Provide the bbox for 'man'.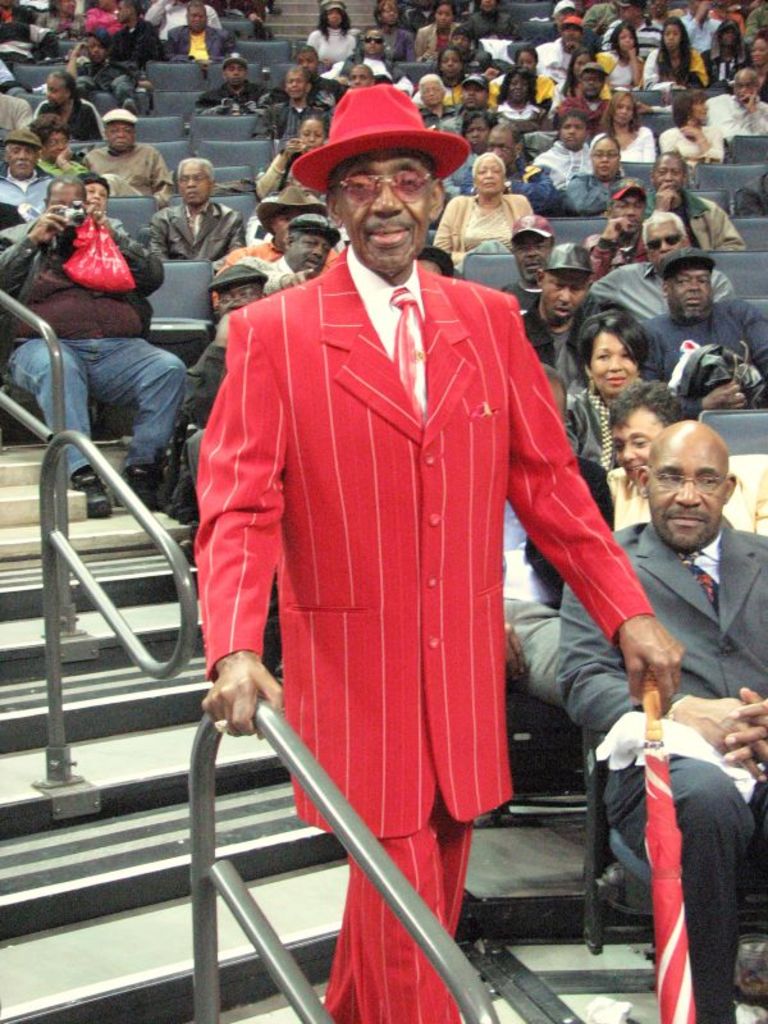
{"x1": 453, "y1": 123, "x2": 580, "y2": 211}.
